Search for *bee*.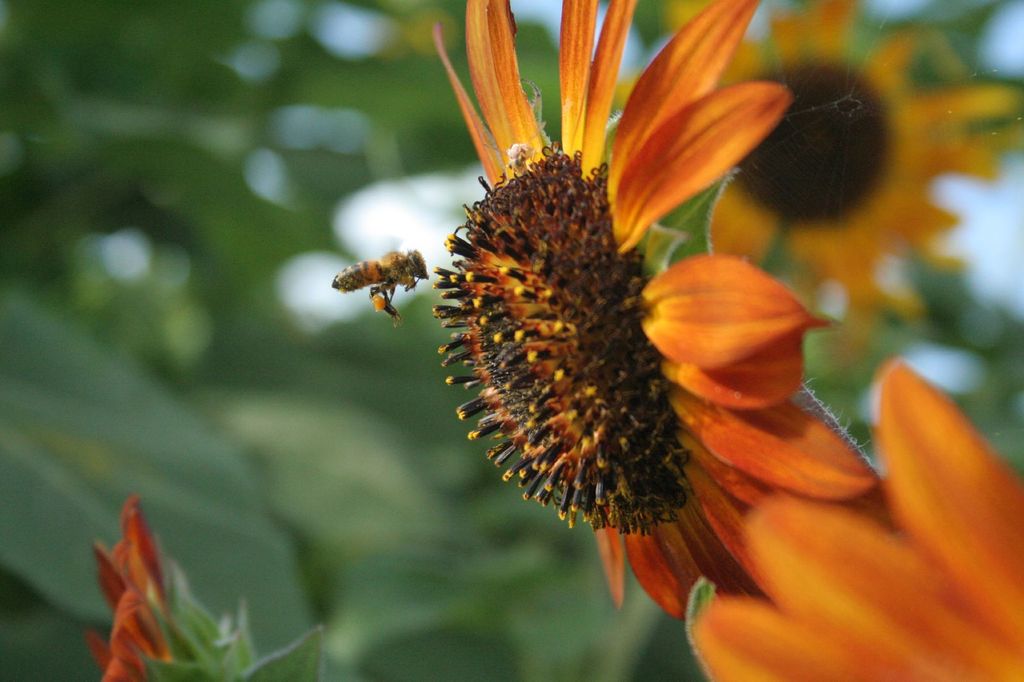
Found at bbox(323, 236, 443, 322).
